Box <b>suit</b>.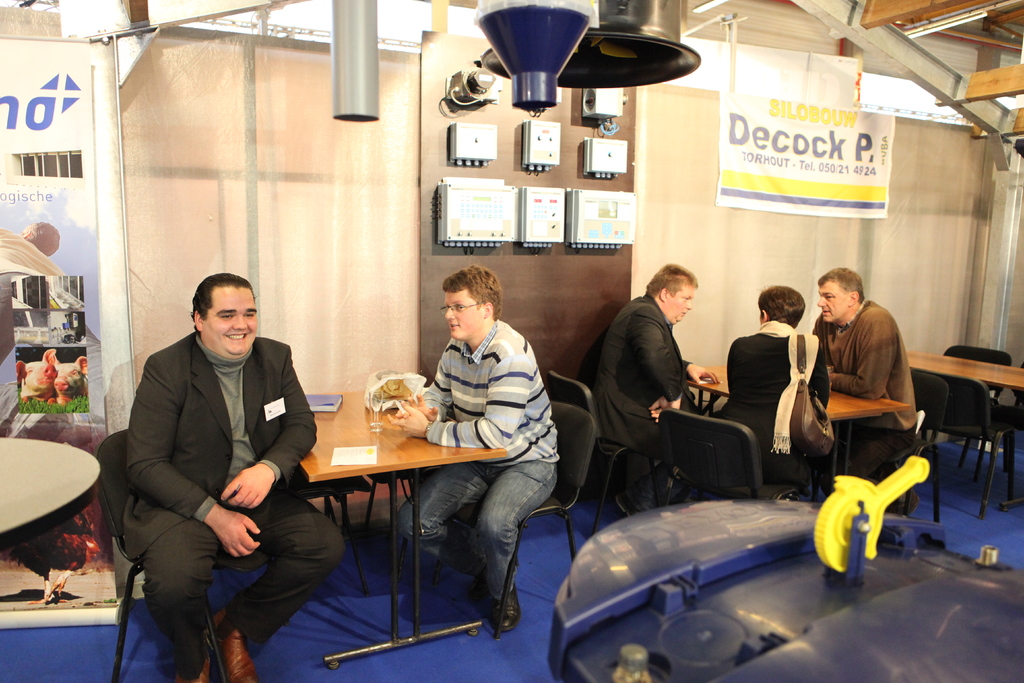
locate(570, 293, 699, 514).
